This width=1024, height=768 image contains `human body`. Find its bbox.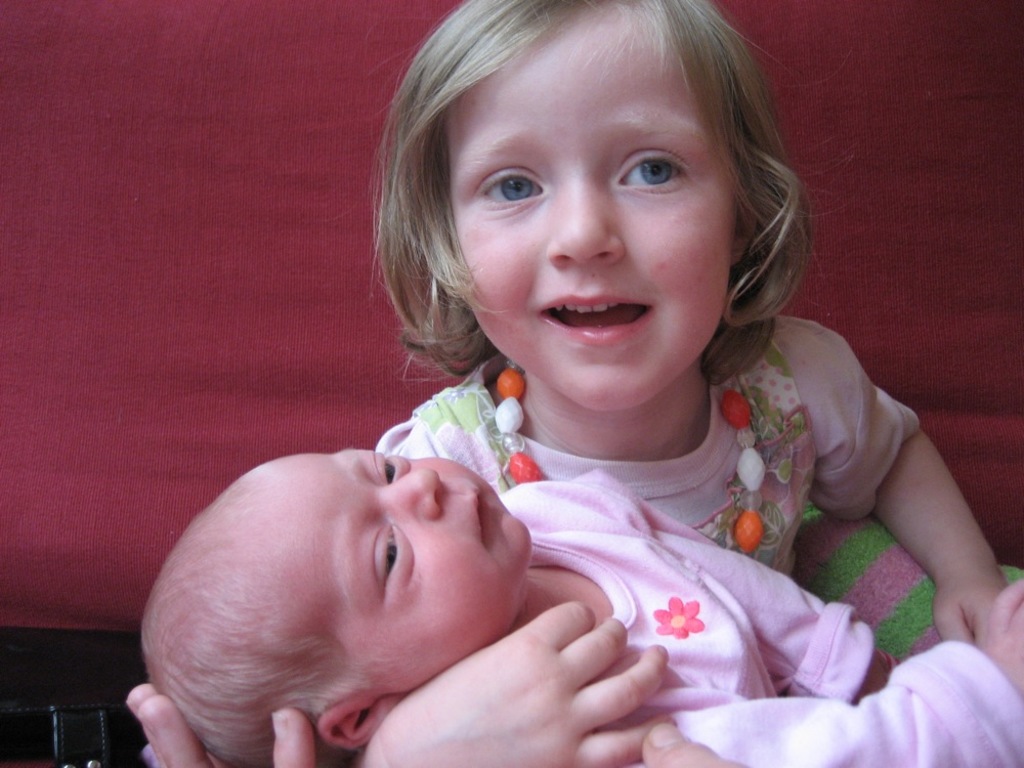
bbox=(132, 0, 1023, 767).
